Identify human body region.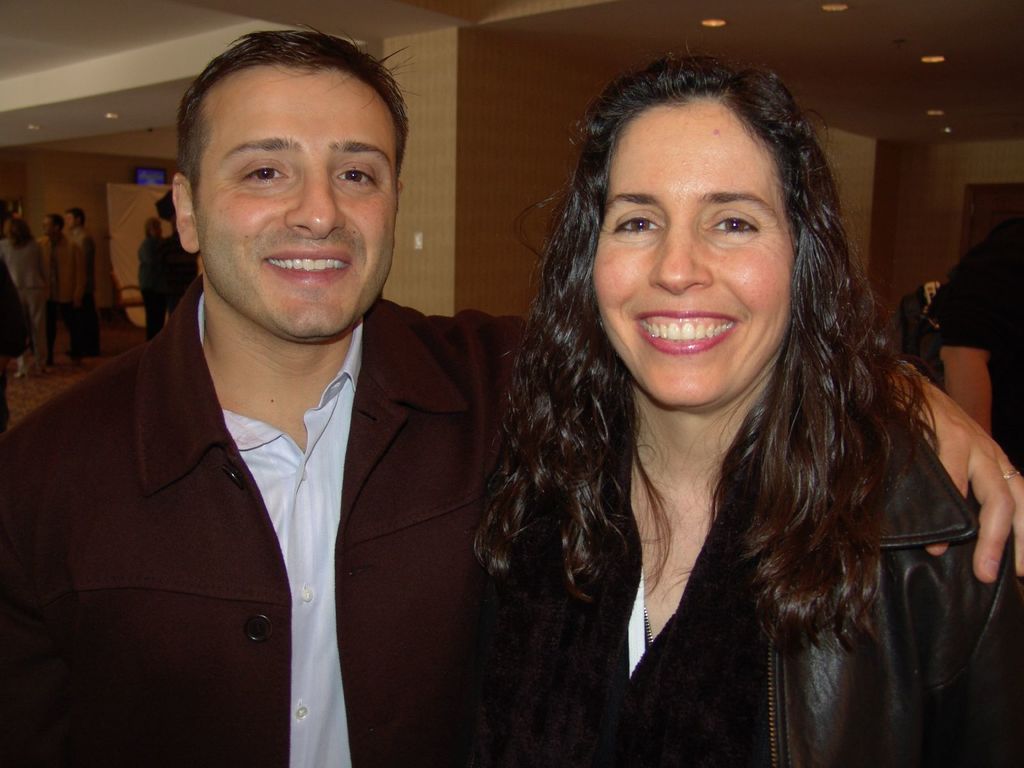
Region: 0, 20, 1023, 767.
